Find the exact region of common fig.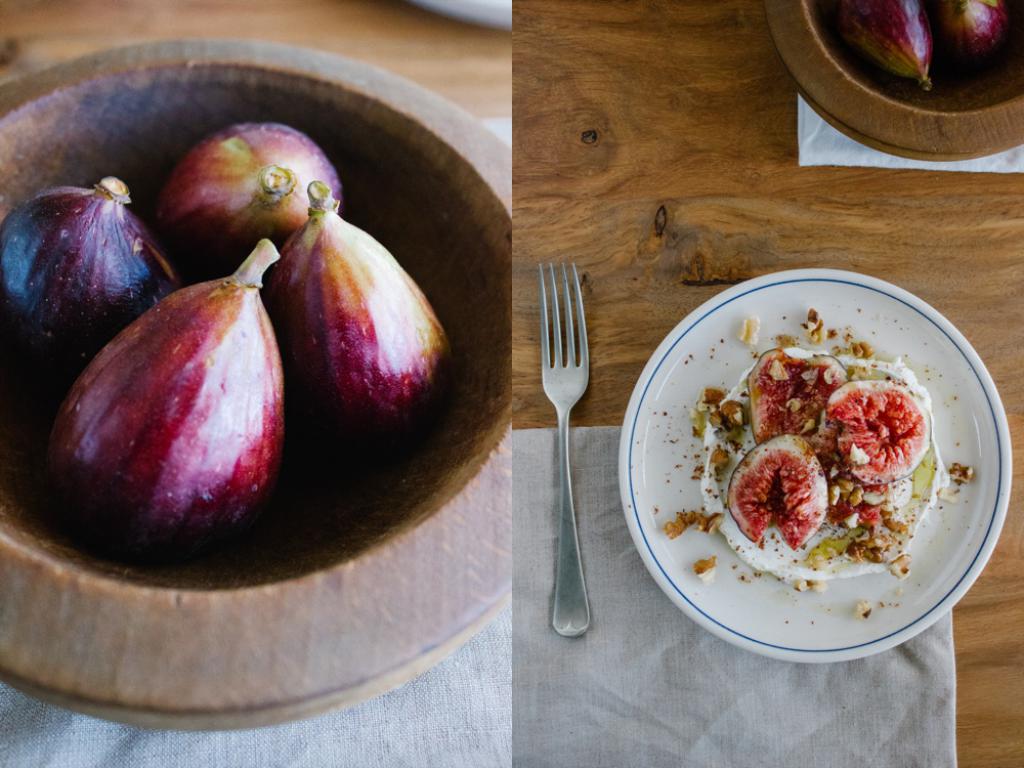
Exact region: [x1=153, y1=125, x2=343, y2=275].
